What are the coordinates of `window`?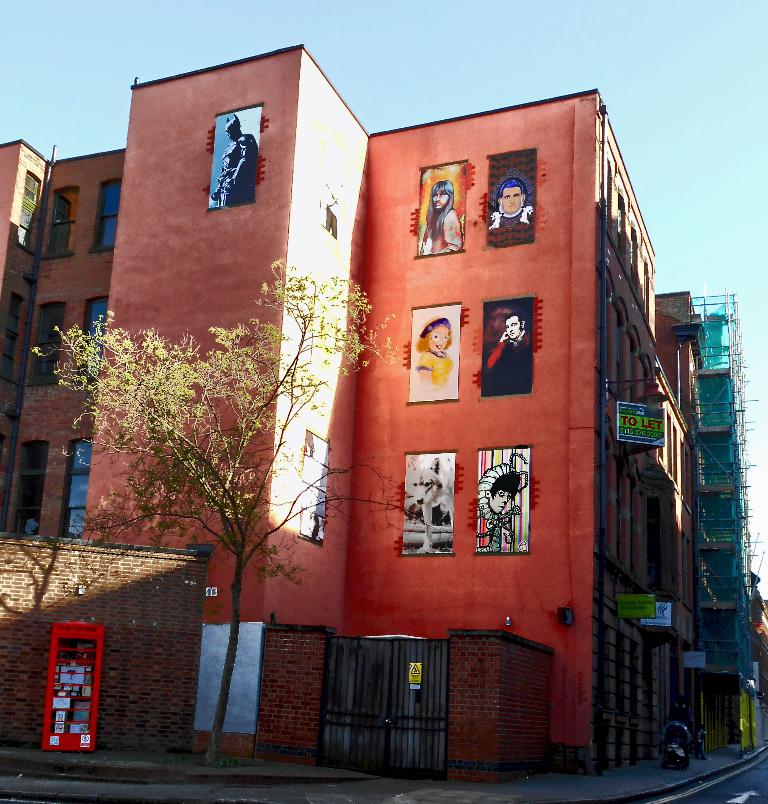
(205,98,265,213).
